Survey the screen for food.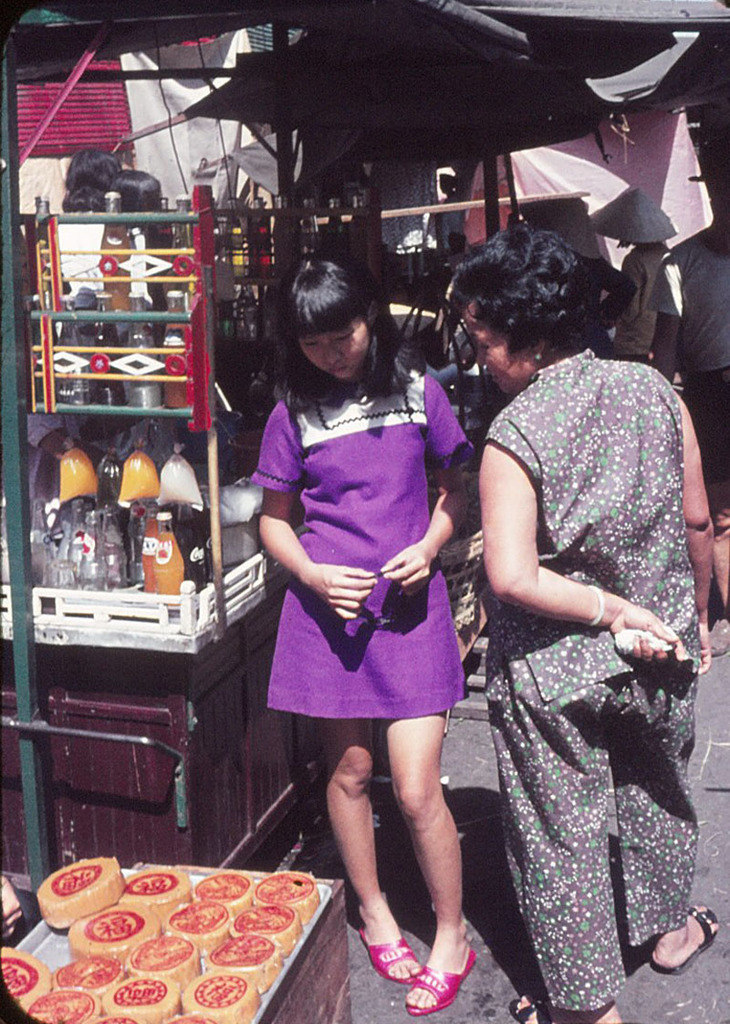
Survey found: (226, 904, 308, 958).
